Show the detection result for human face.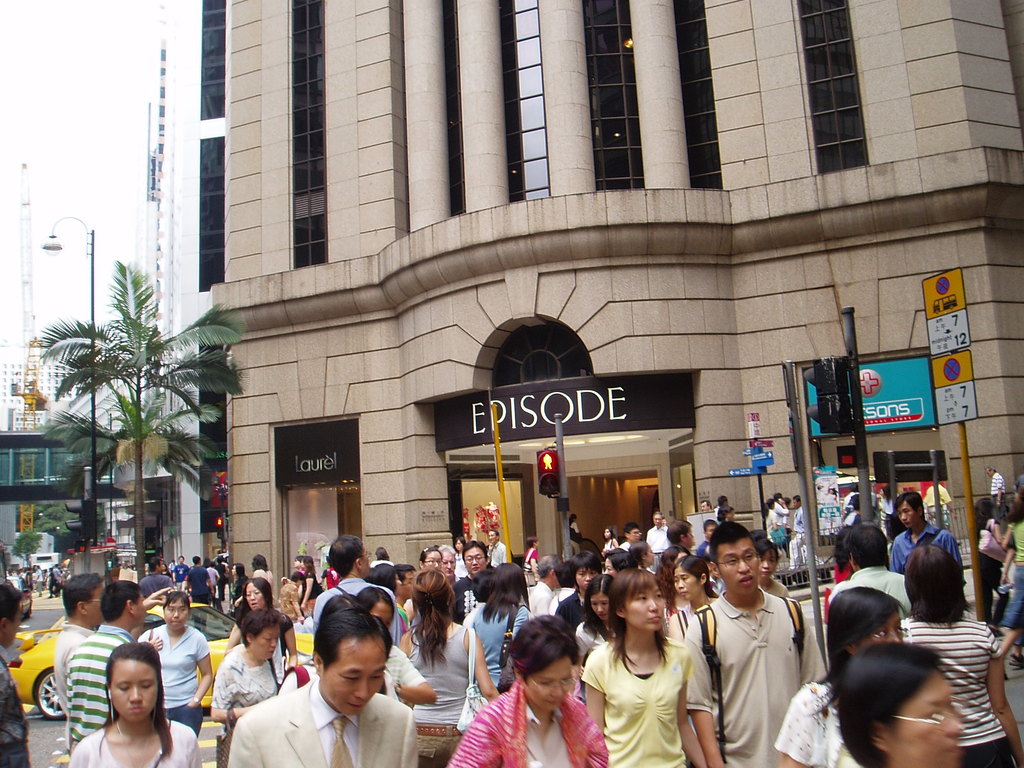
x1=607 y1=558 x2=616 y2=577.
